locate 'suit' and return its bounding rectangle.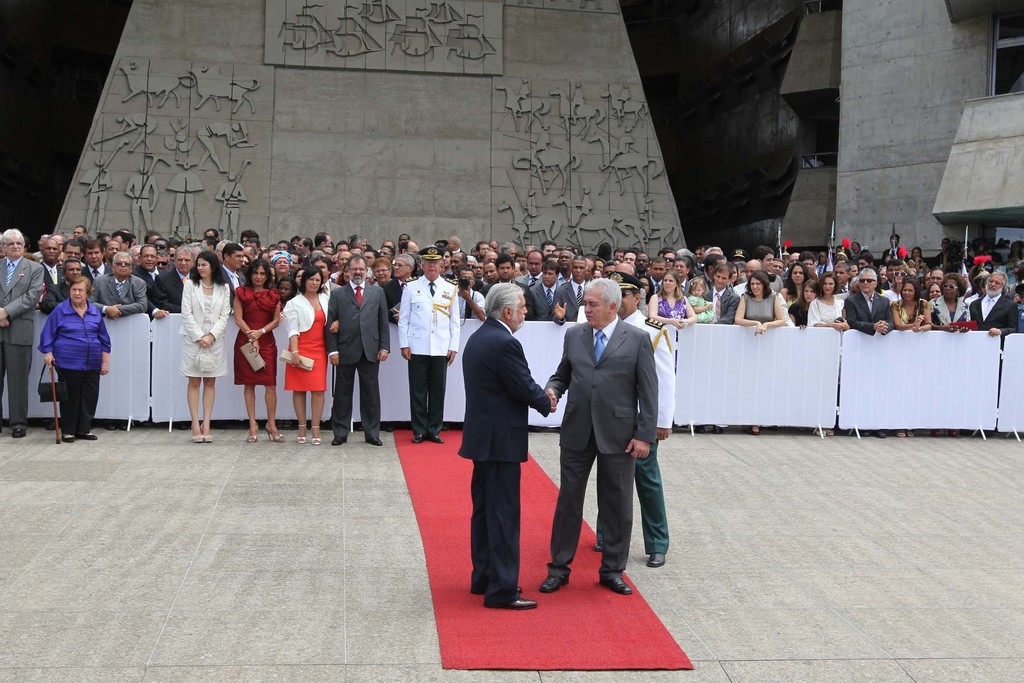
crop(83, 265, 114, 279).
